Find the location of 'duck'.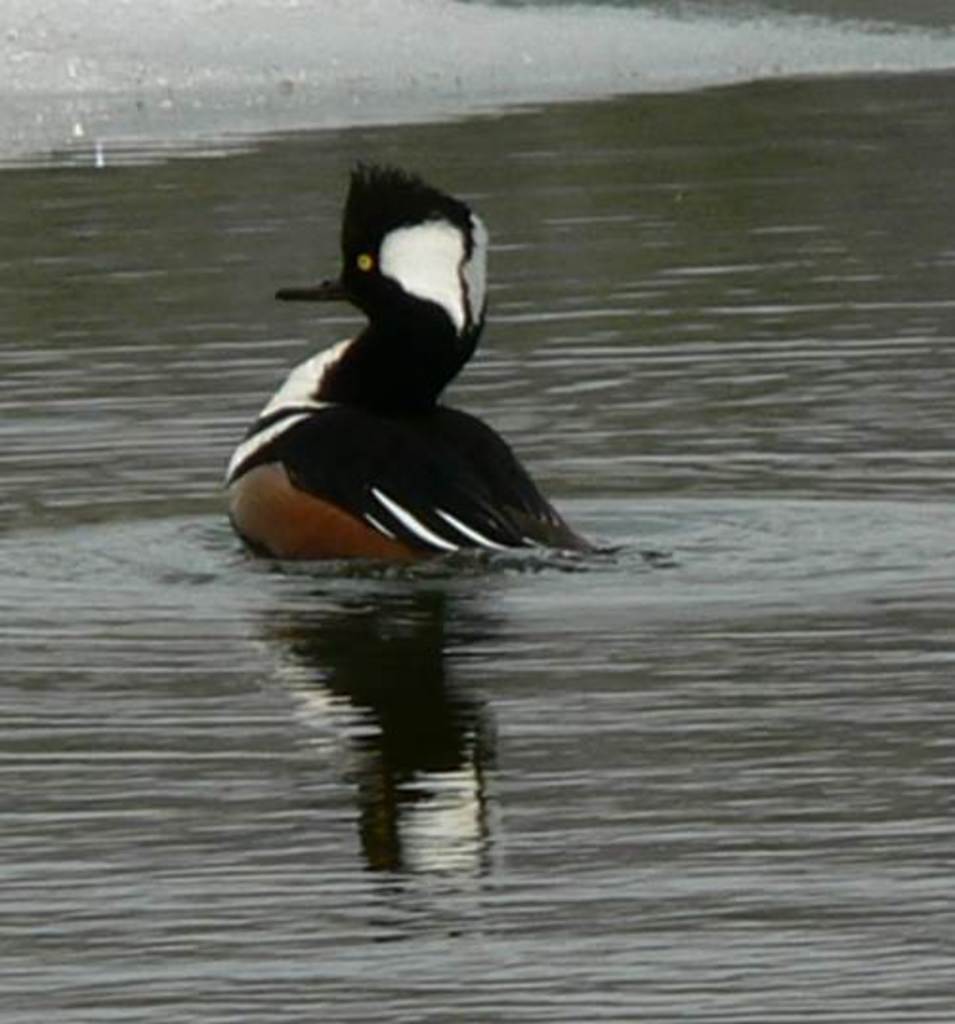
Location: [left=212, top=157, right=690, bottom=592].
